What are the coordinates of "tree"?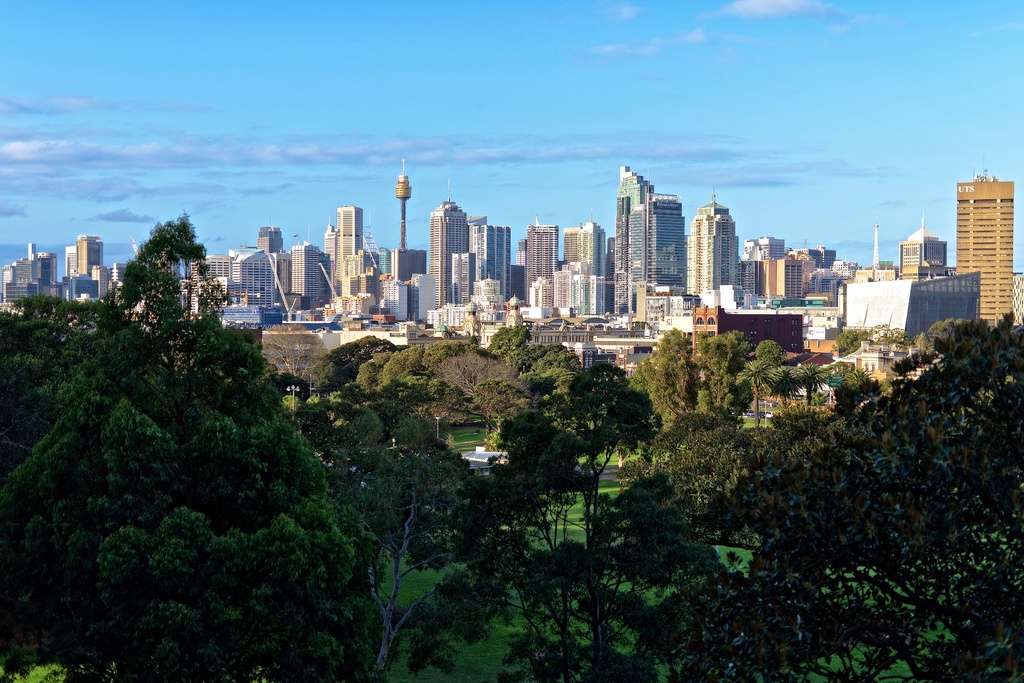
[918,325,938,351].
